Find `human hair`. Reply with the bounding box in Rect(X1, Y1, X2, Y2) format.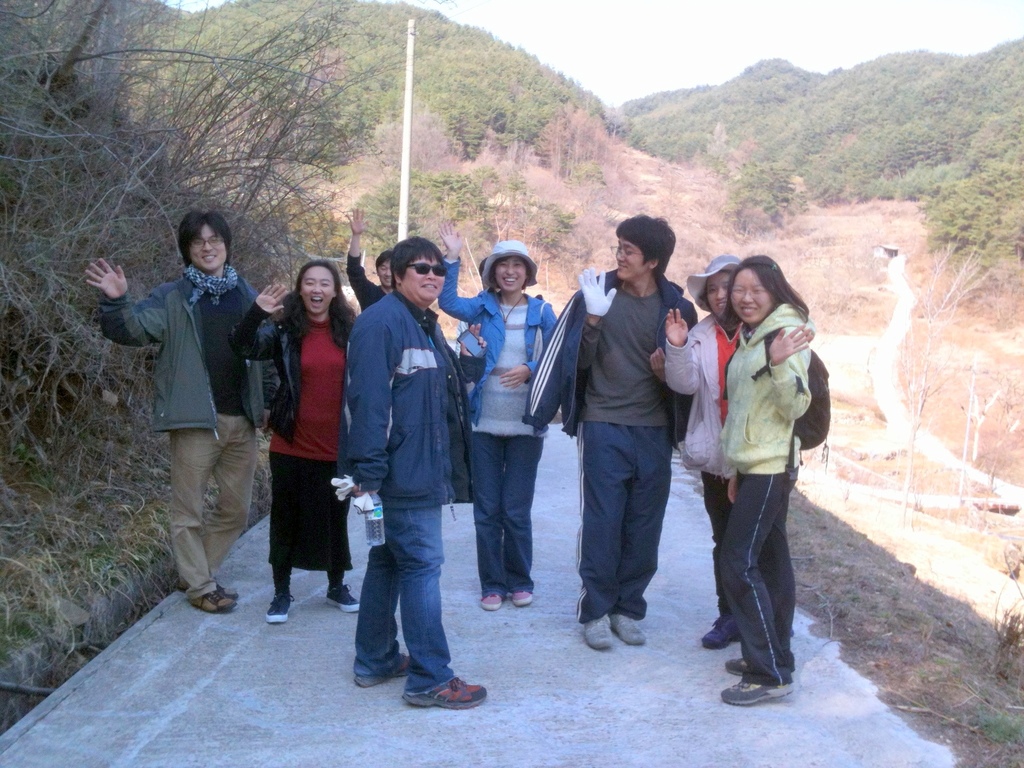
Rect(727, 261, 808, 319).
